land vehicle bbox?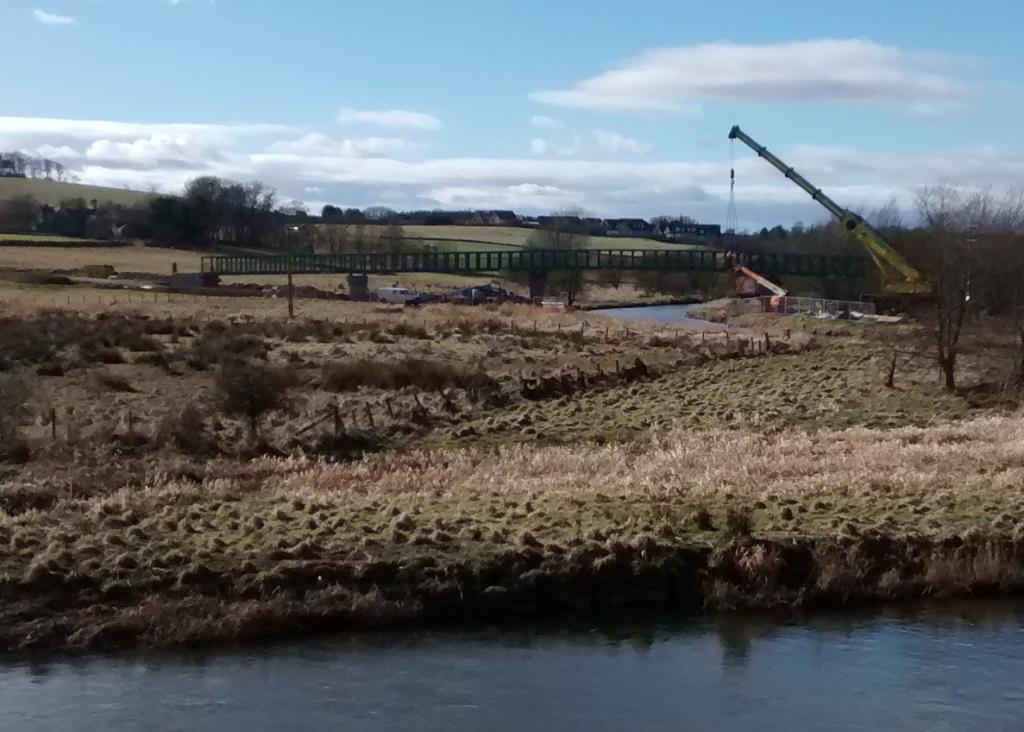
<bbox>371, 288, 416, 306</bbox>
